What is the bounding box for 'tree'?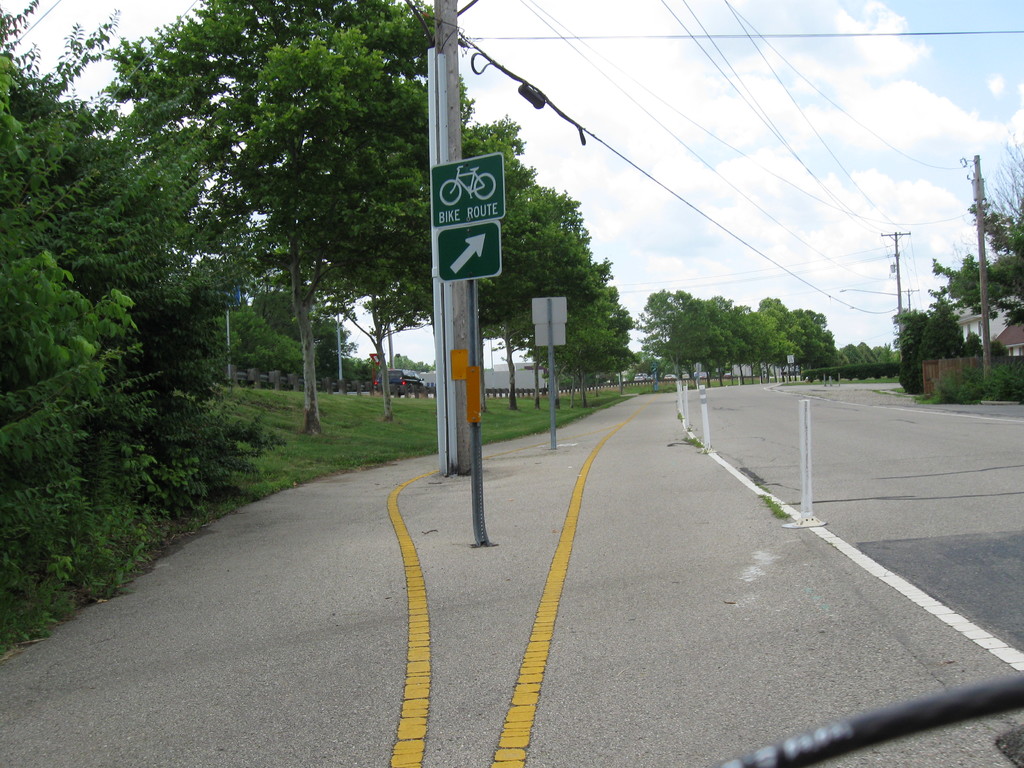
414:111:534:347.
